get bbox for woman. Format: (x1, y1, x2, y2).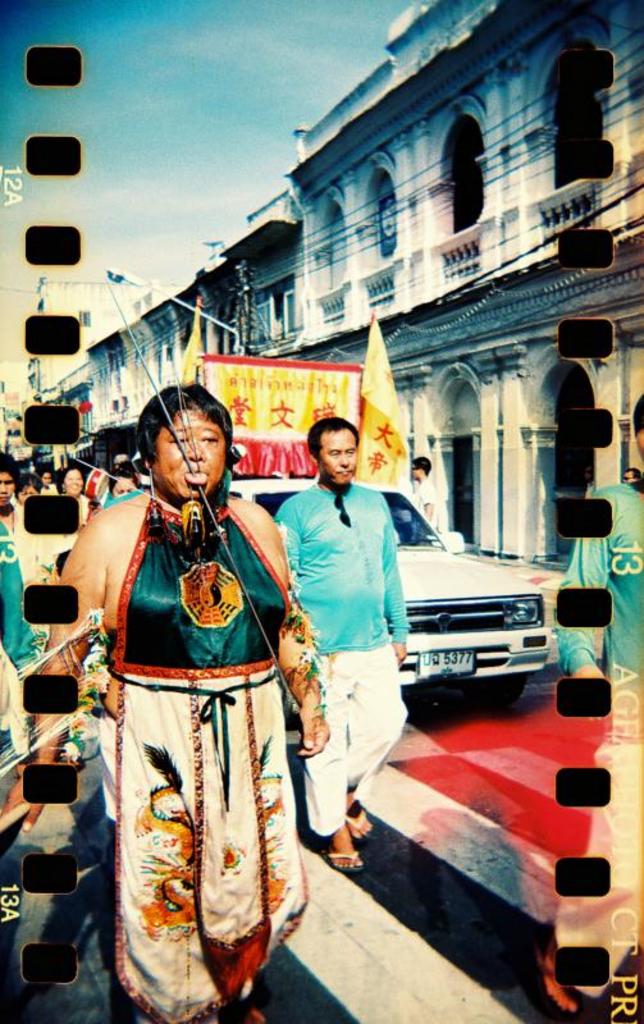
(106, 466, 145, 500).
